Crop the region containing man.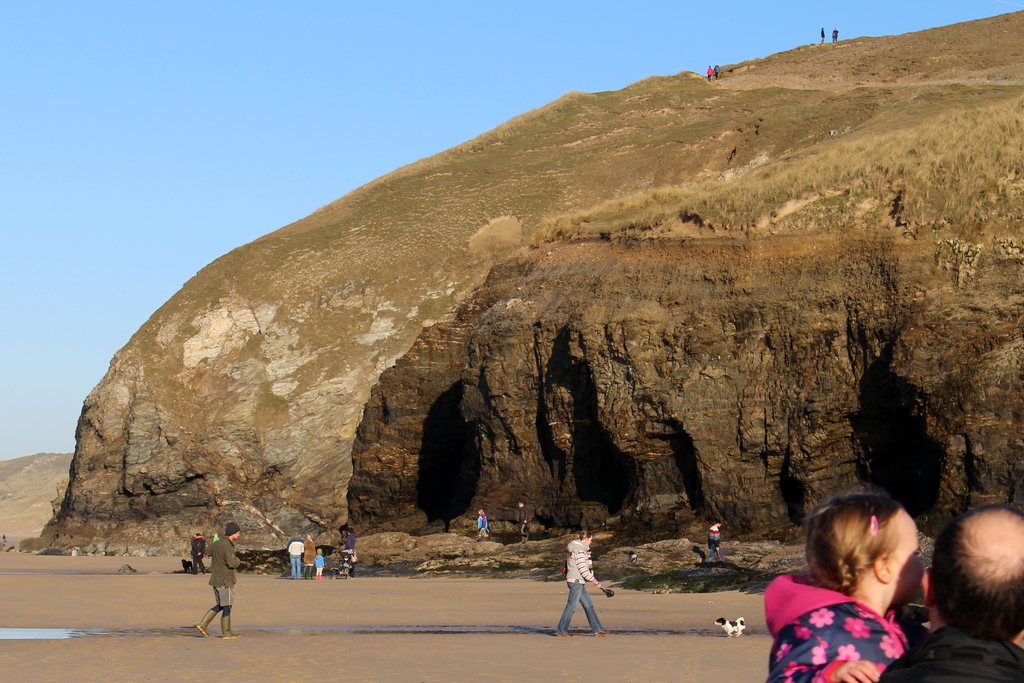
Crop region: [189,531,209,577].
